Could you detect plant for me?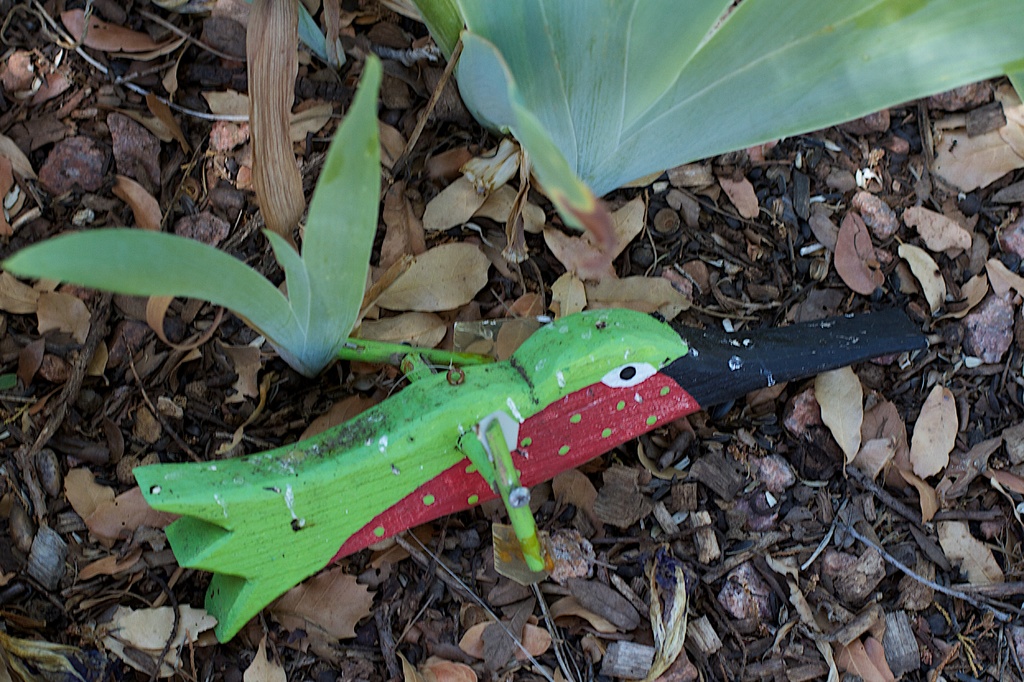
Detection result: 392,0,1023,279.
